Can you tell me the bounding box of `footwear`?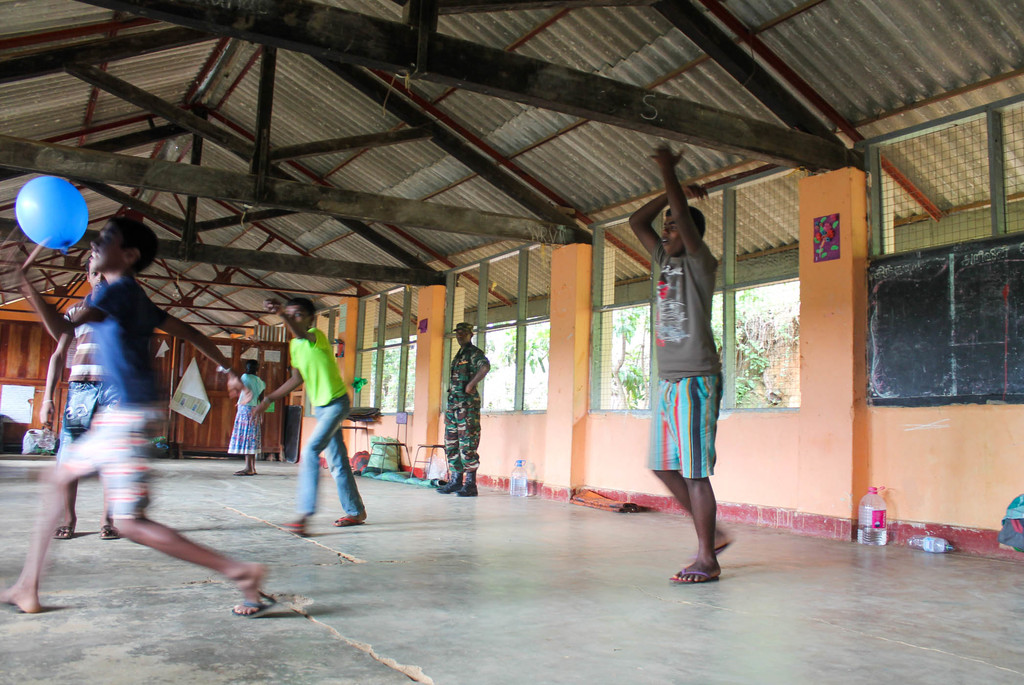
rect(54, 524, 72, 540).
